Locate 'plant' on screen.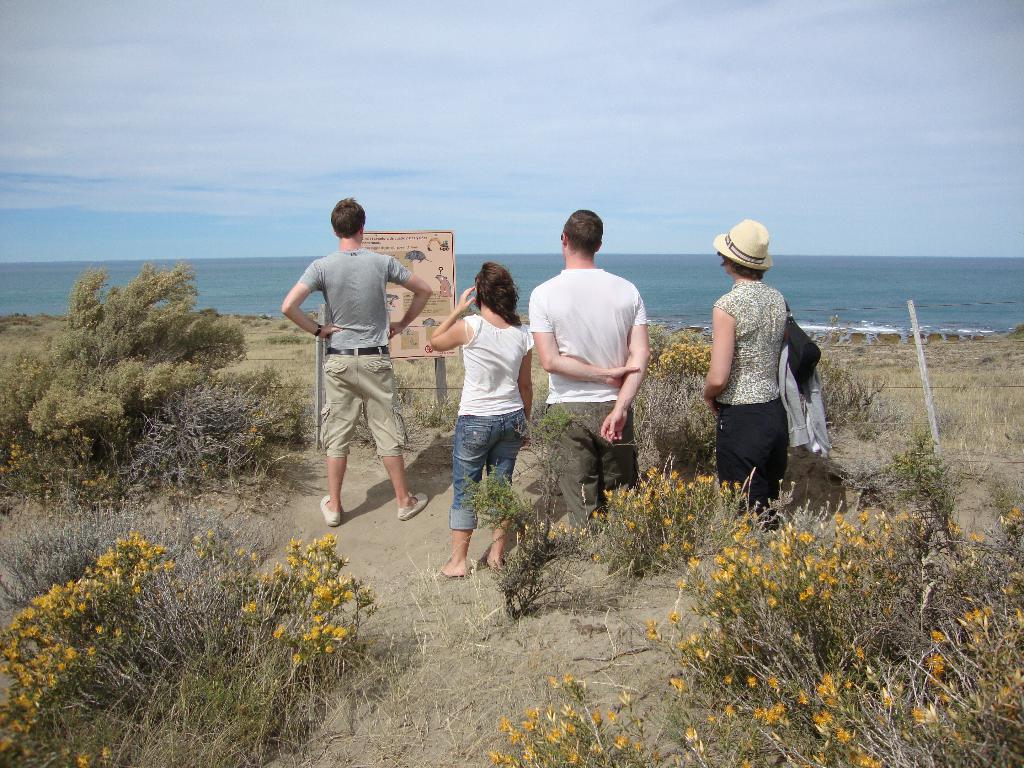
On screen at 0 533 177 767.
